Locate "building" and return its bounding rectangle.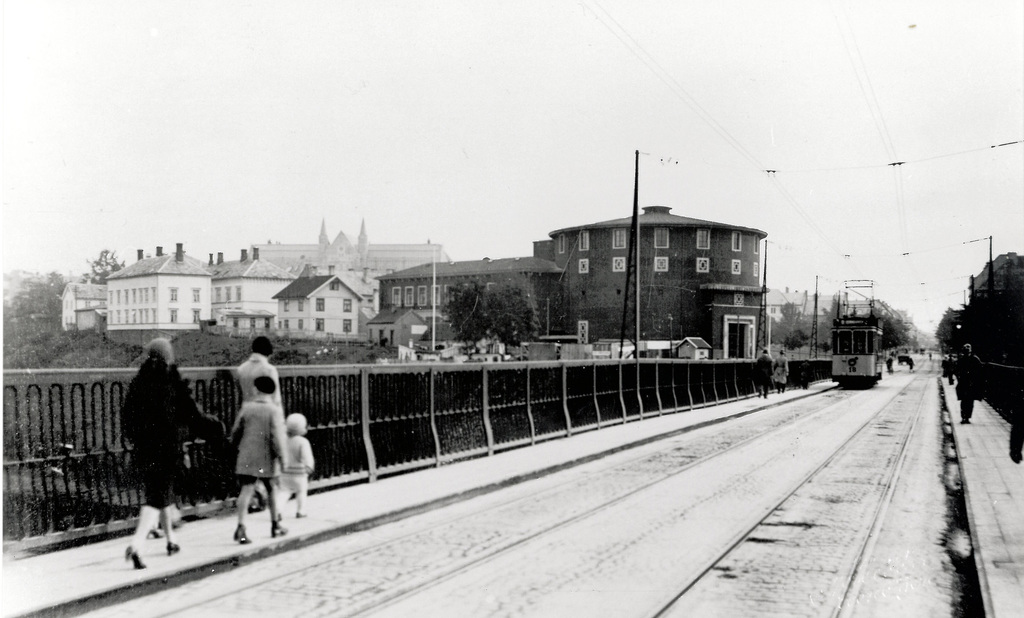
l=63, t=208, r=1023, b=356.
